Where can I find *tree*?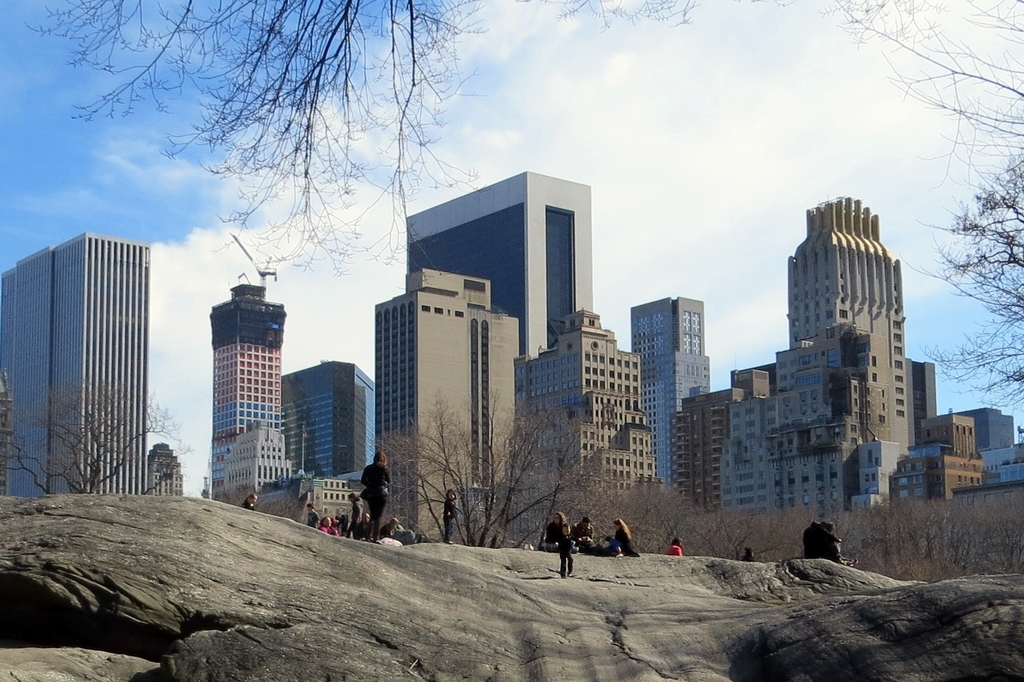
You can find it at (left=22, top=0, right=489, bottom=282).
